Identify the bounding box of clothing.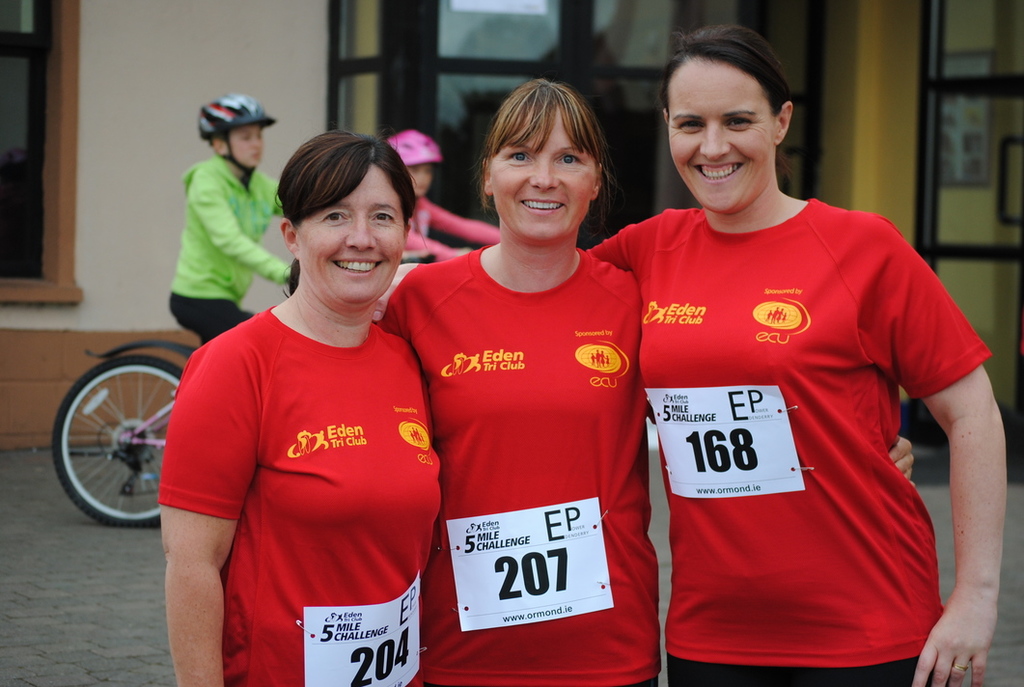
select_region(153, 308, 451, 686).
